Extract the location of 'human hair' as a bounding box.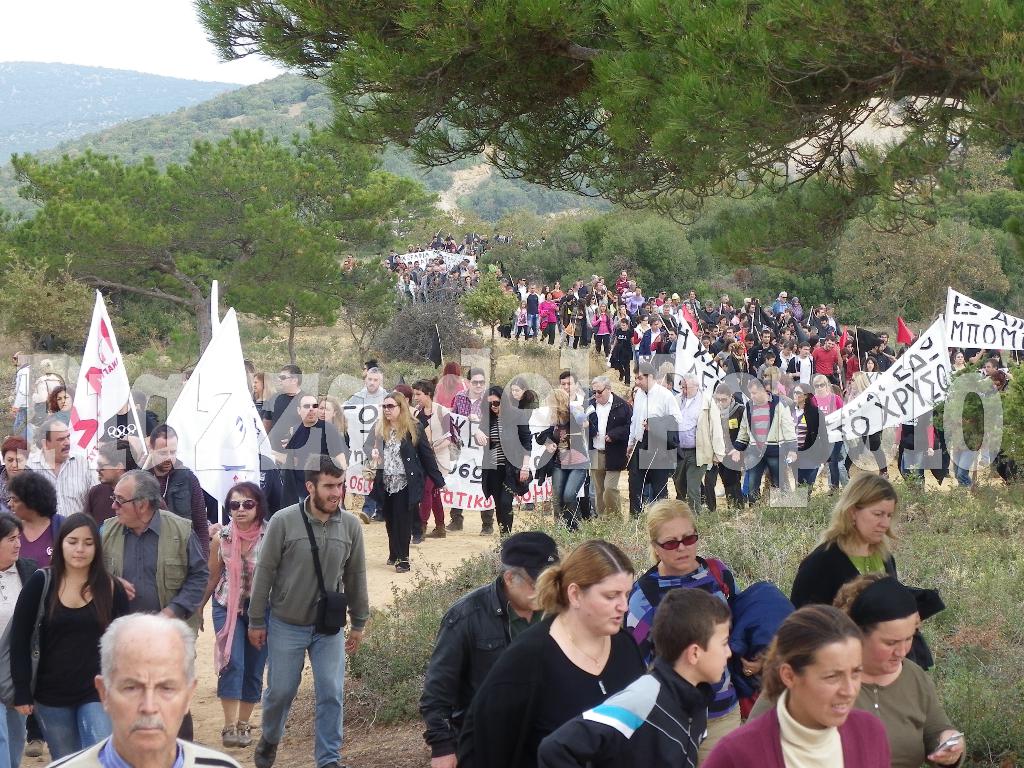
x1=499, y1=566, x2=526, y2=589.
